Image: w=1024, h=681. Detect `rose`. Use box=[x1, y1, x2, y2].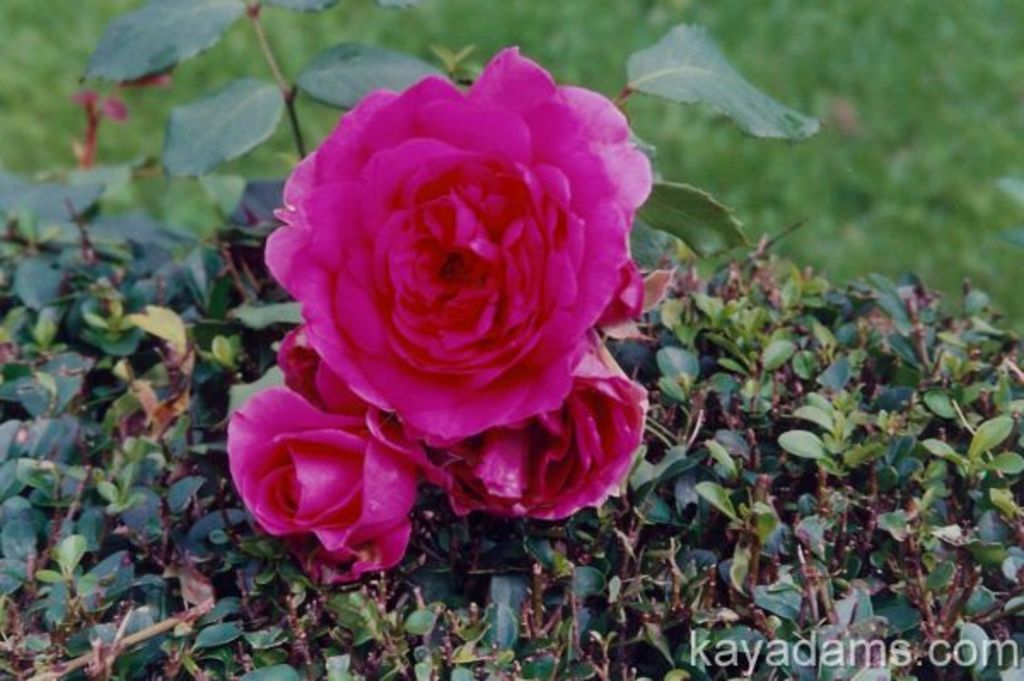
box=[266, 326, 379, 420].
